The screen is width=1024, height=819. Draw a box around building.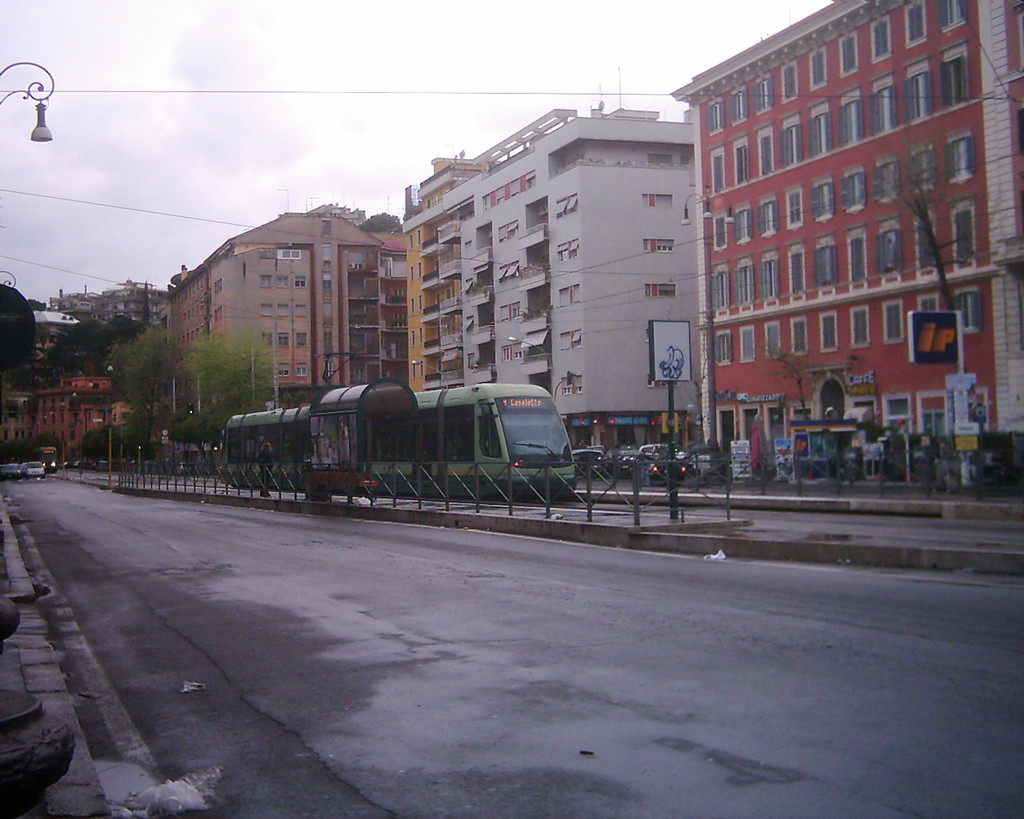
bbox(162, 256, 210, 370).
